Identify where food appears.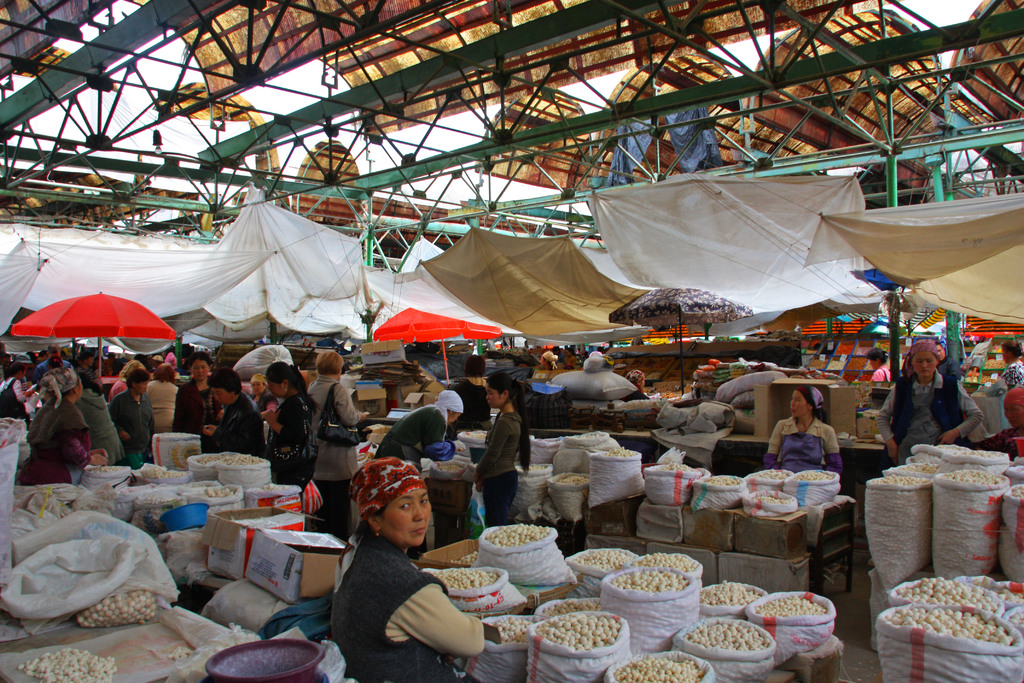
Appears at Rect(753, 470, 788, 479).
